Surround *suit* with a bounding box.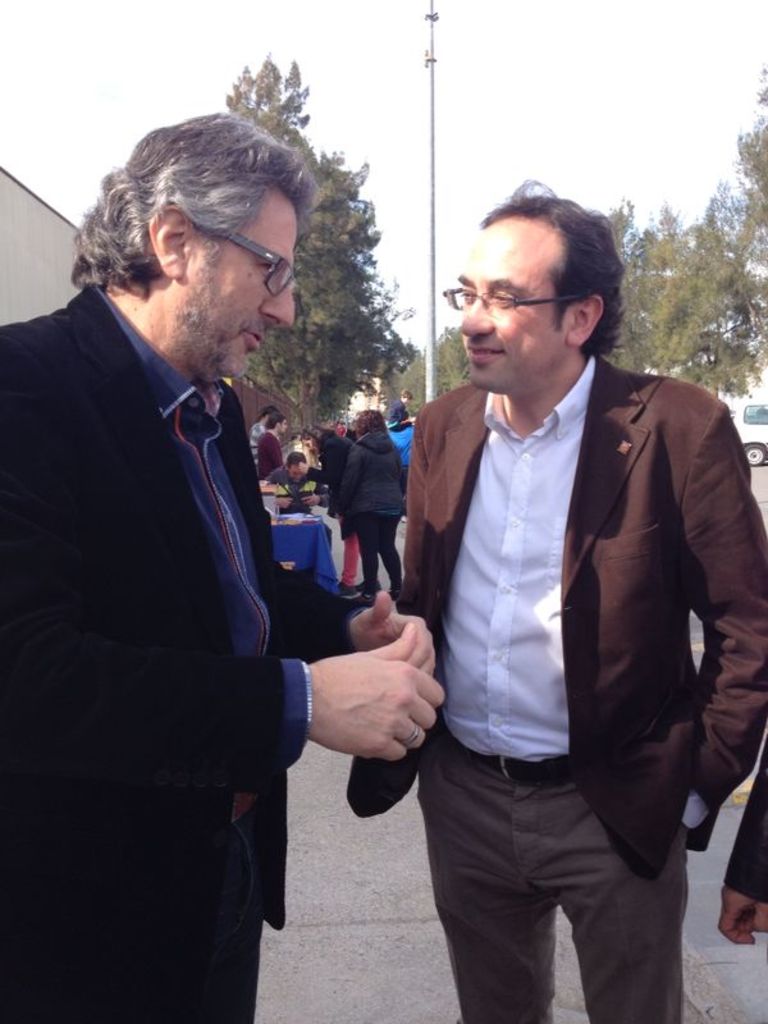
(344,353,767,1023).
